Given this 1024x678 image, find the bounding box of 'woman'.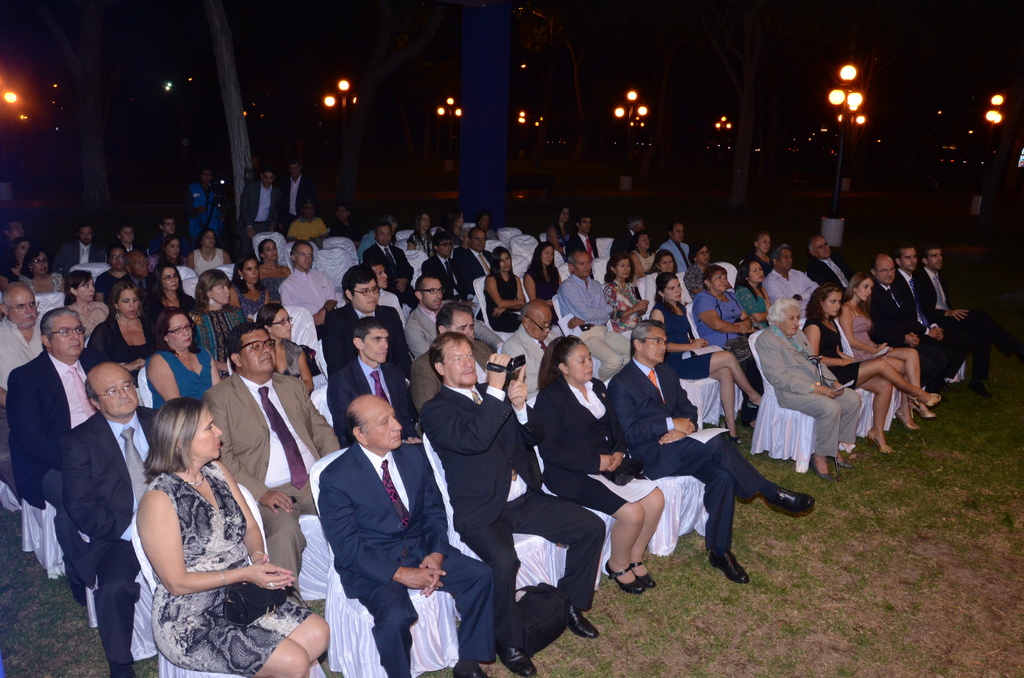
834 271 936 426.
